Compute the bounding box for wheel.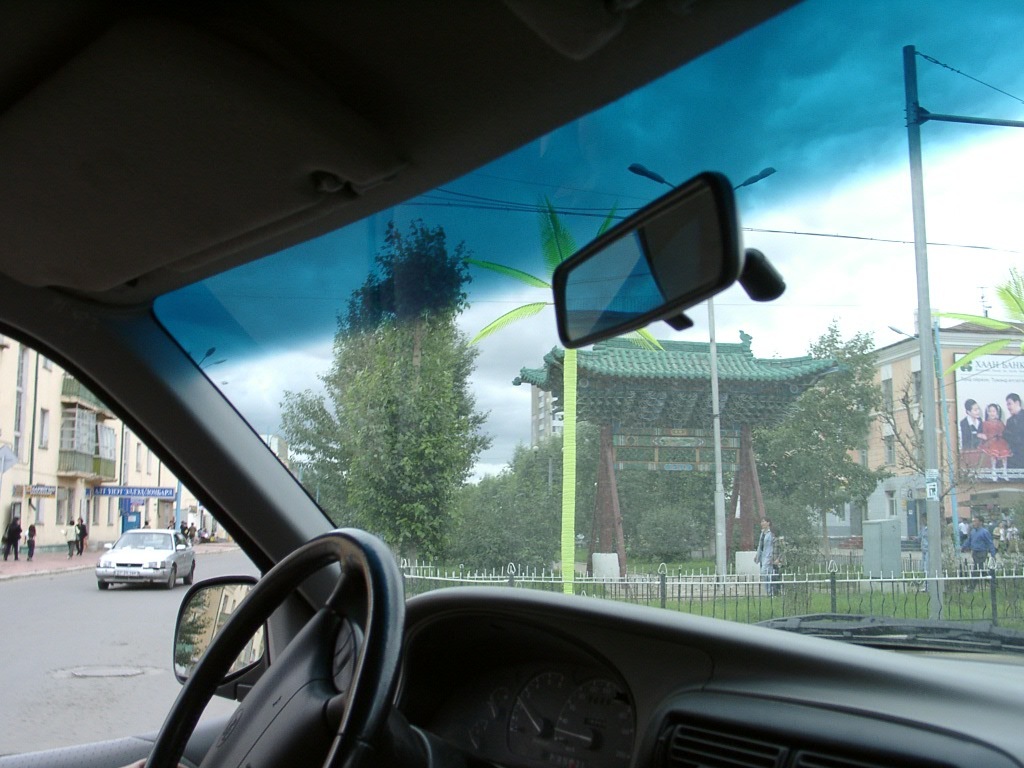
<bbox>186, 563, 195, 583</bbox>.
